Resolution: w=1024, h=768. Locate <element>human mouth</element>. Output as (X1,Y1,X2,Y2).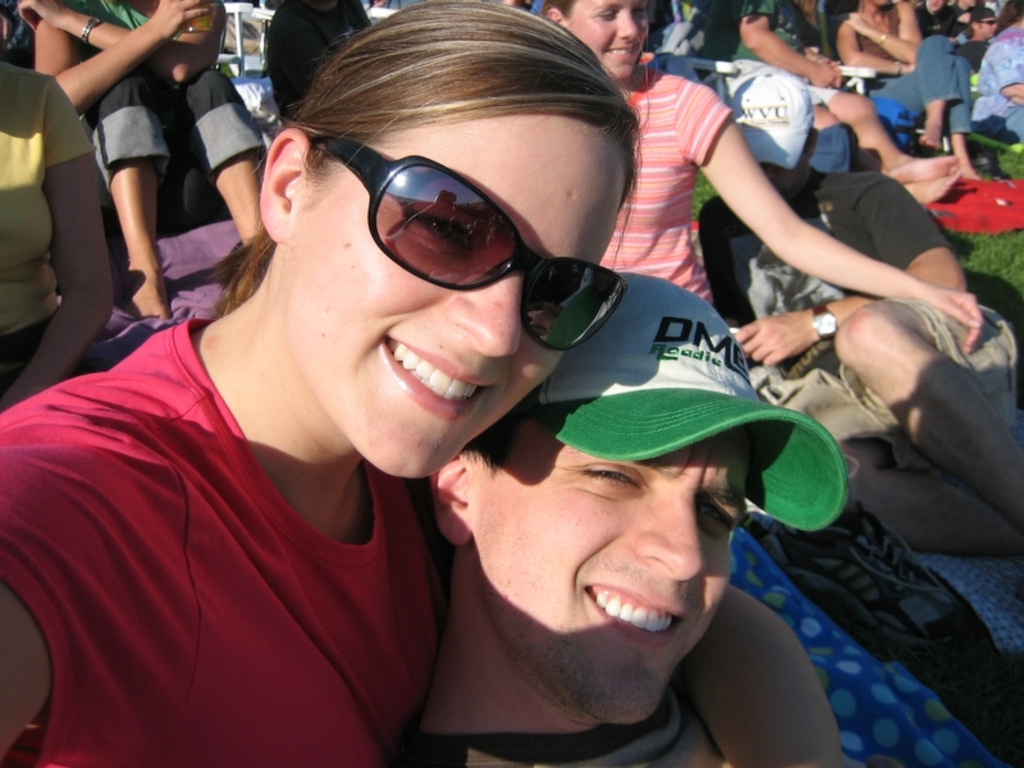
(593,576,695,640).
